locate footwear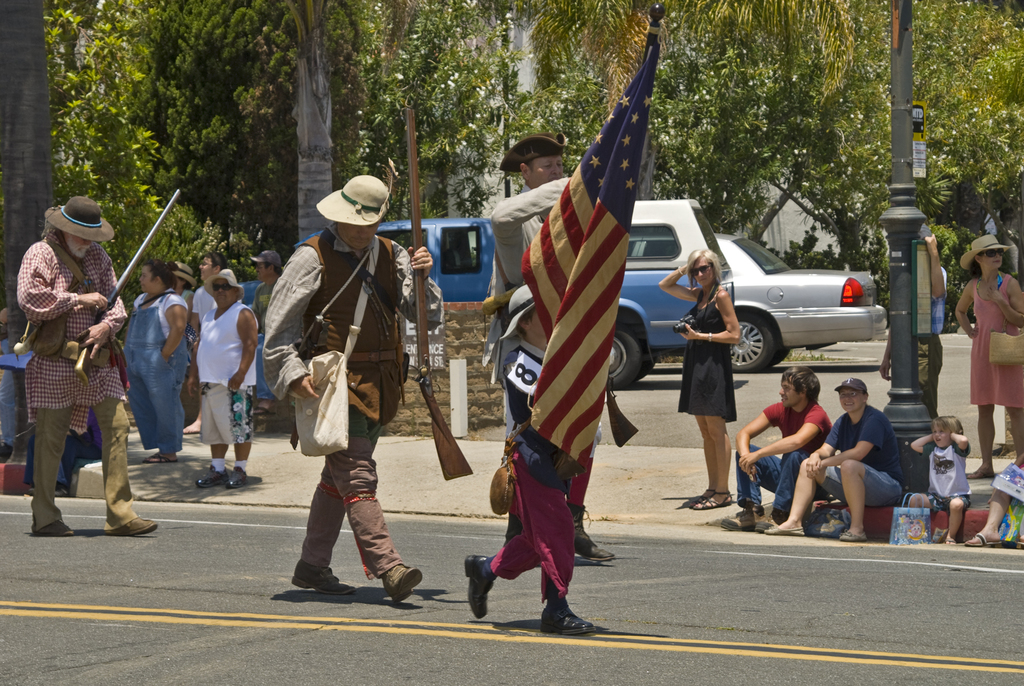
BBox(720, 511, 769, 532)
